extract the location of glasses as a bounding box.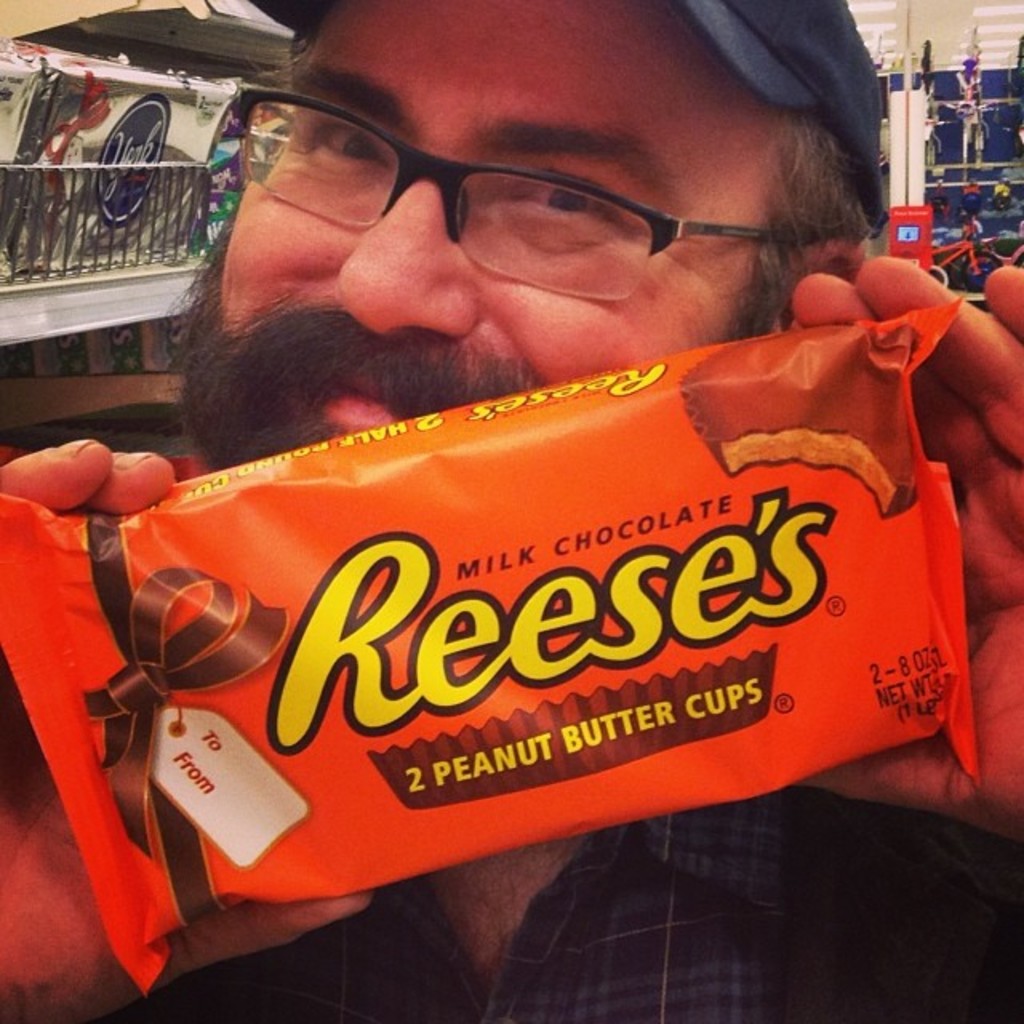
locate(205, 98, 797, 275).
